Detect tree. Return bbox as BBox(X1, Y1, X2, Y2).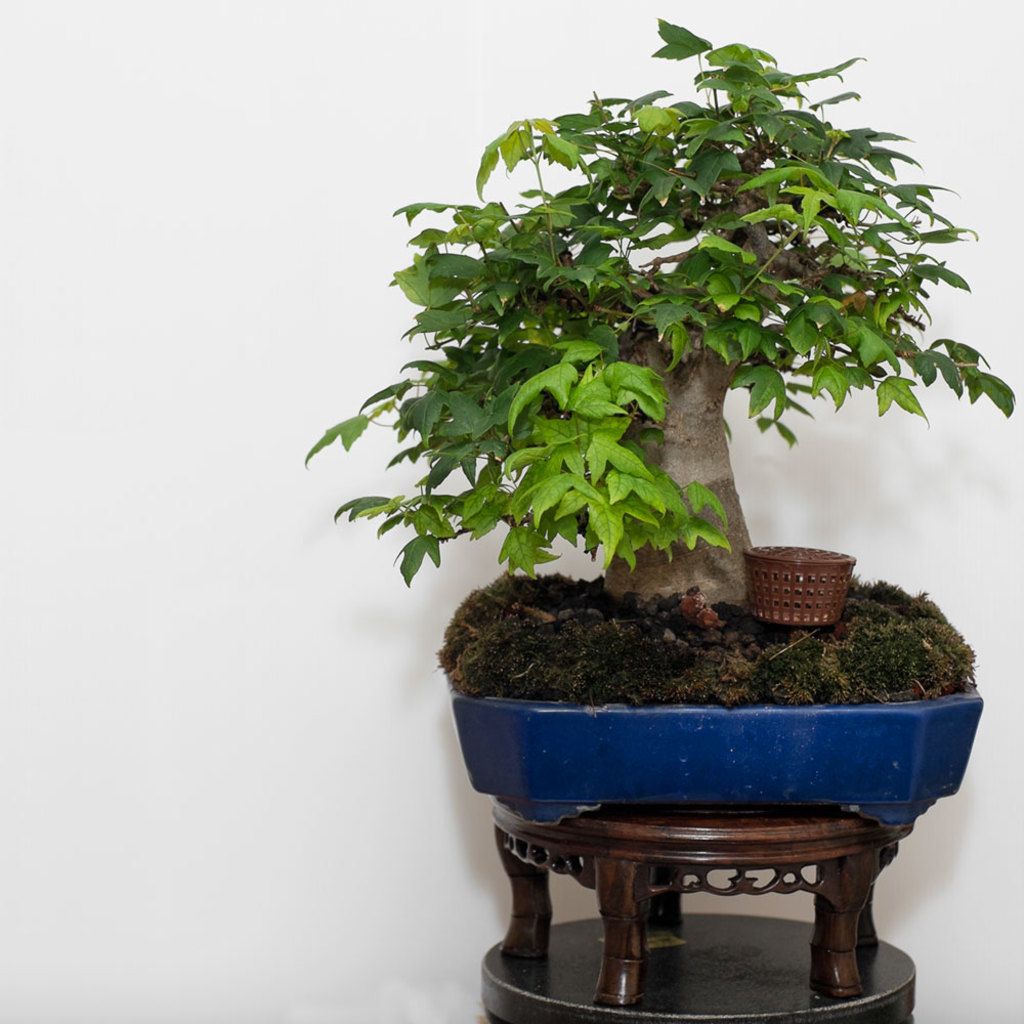
BBox(302, 9, 1016, 624).
